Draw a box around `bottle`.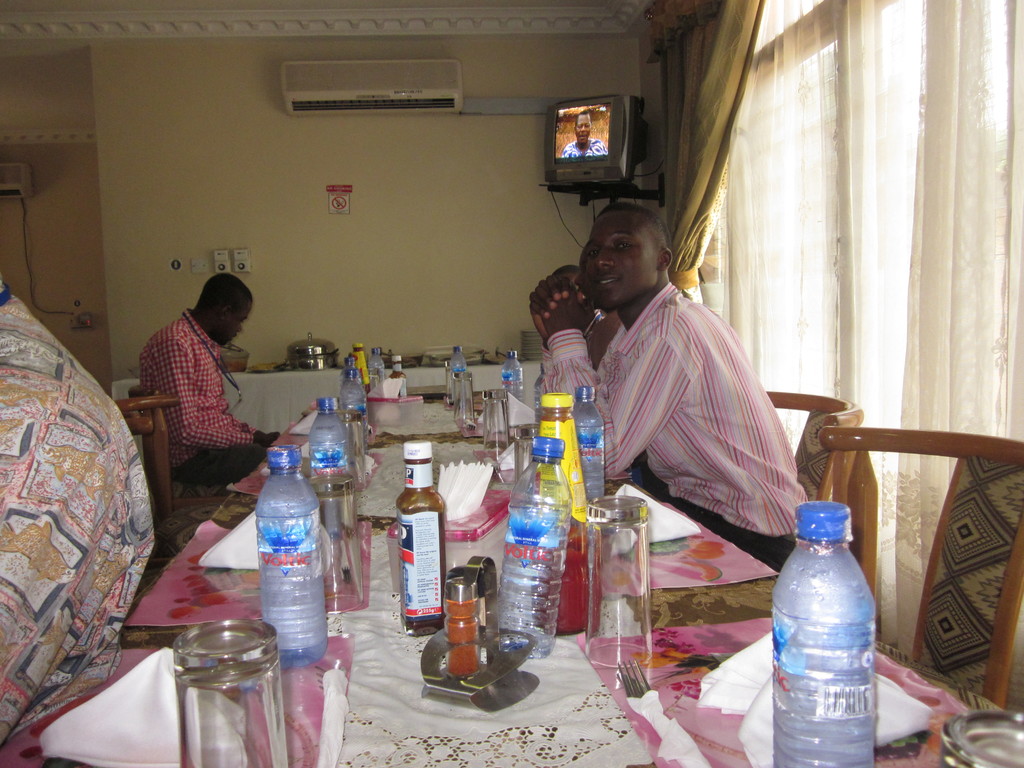
bbox=(771, 499, 885, 761).
